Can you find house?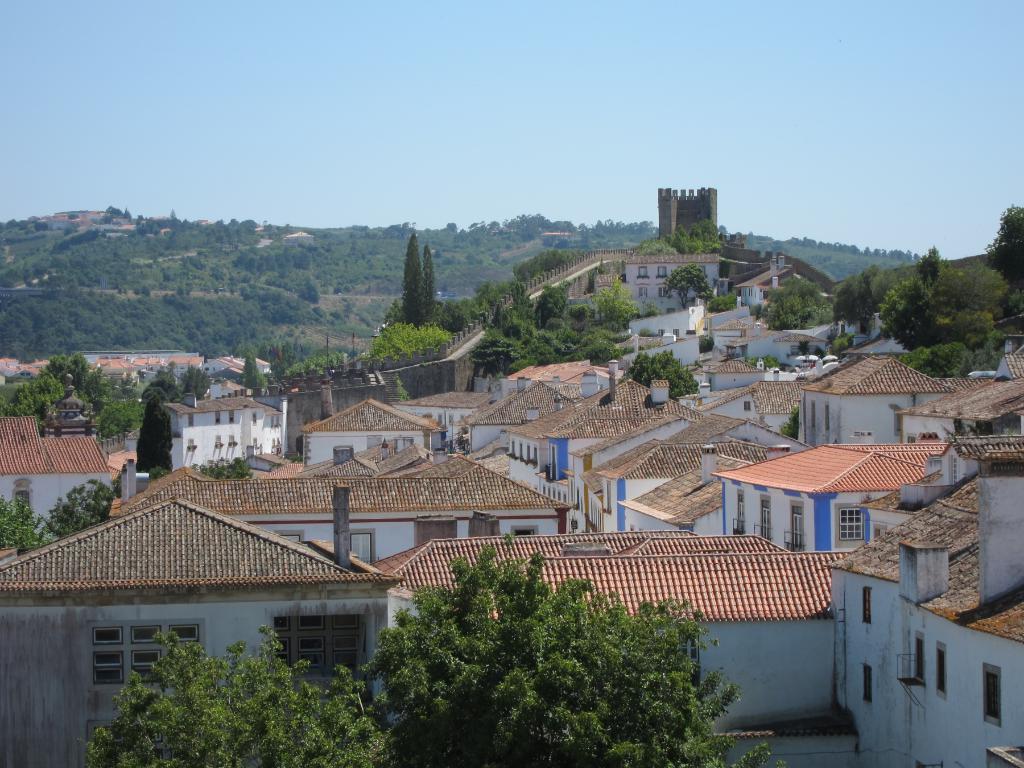
Yes, bounding box: box(588, 410, 807, 541).
